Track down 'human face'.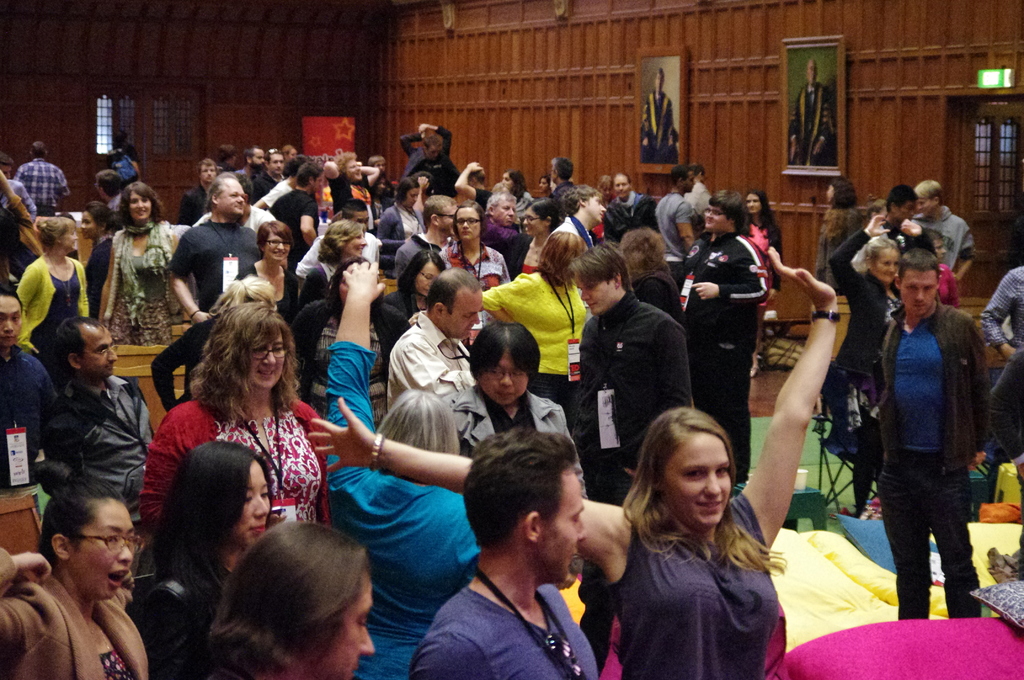
Tracked to box=[915, 198, 938, 216].
